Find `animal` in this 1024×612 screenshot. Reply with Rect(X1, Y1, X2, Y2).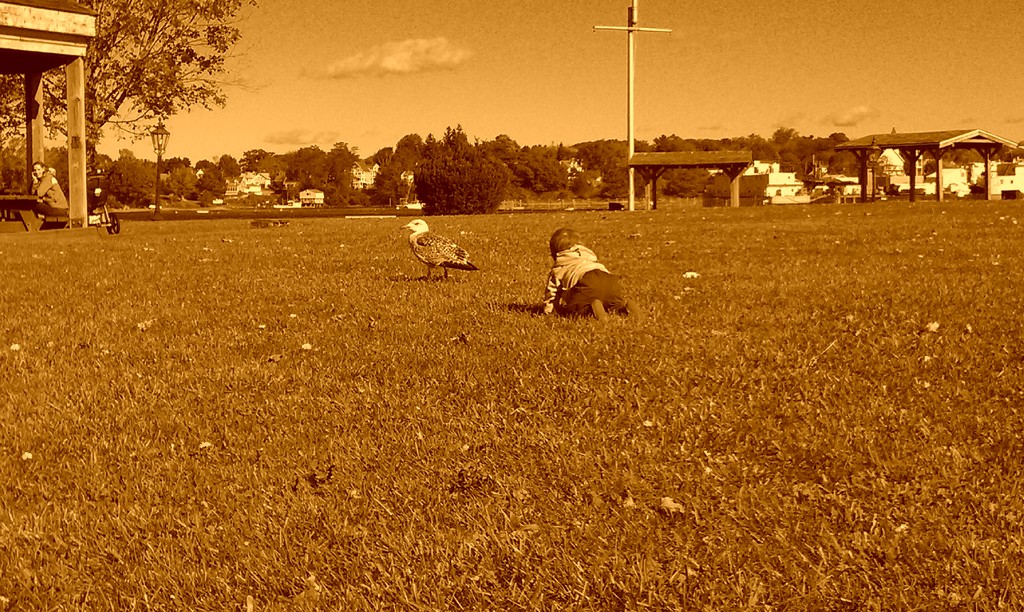
Rect(400, 220, 479, 280).
